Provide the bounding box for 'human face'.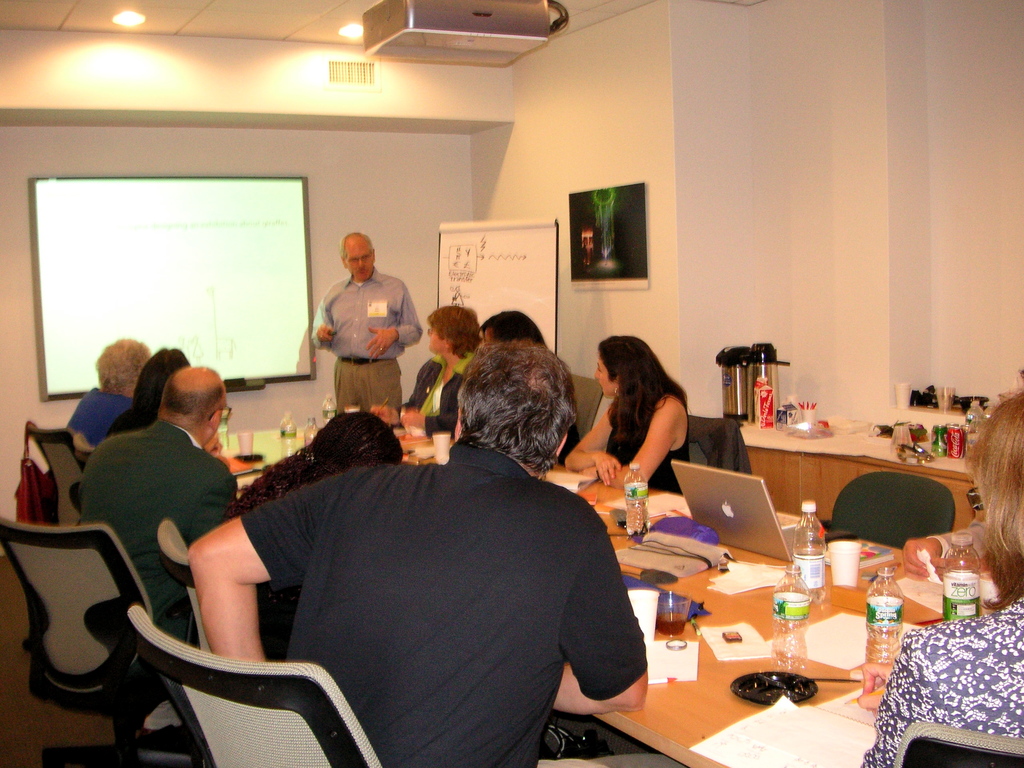
346:241:373:284.
